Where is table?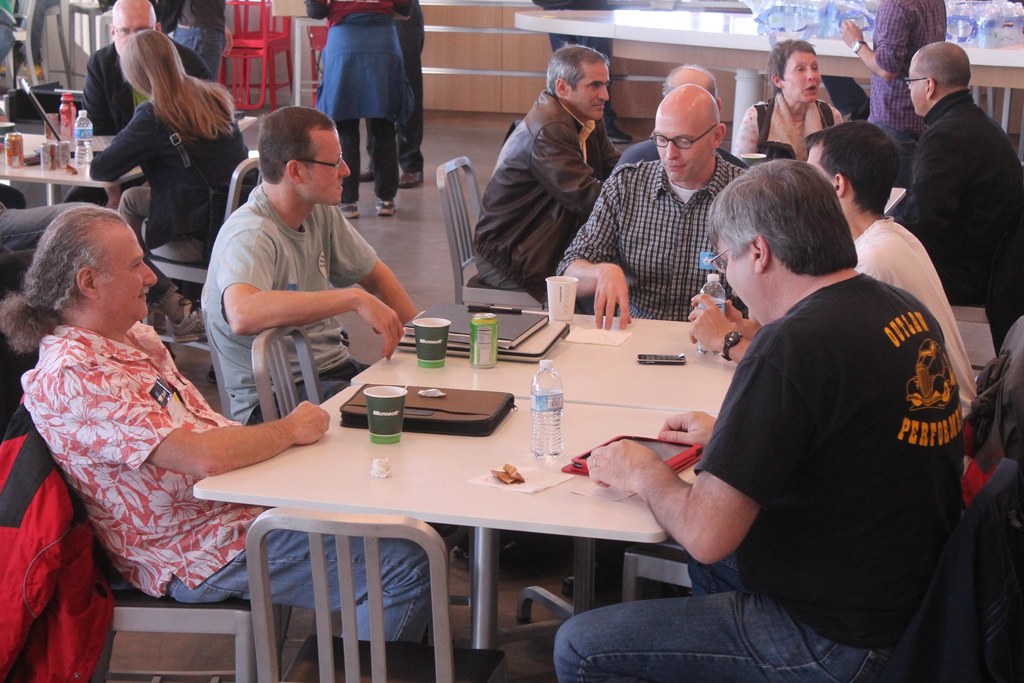
x1=0, y1=129, x2=147, y2=205.
